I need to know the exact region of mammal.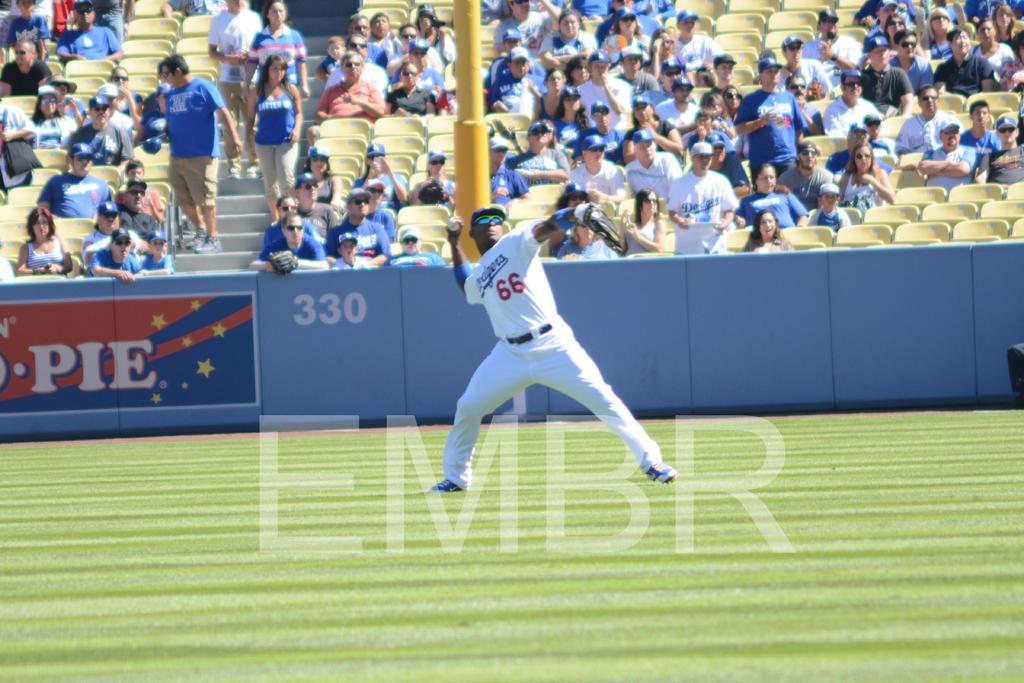
Region: bbox=(316, 32, 346, 77).
